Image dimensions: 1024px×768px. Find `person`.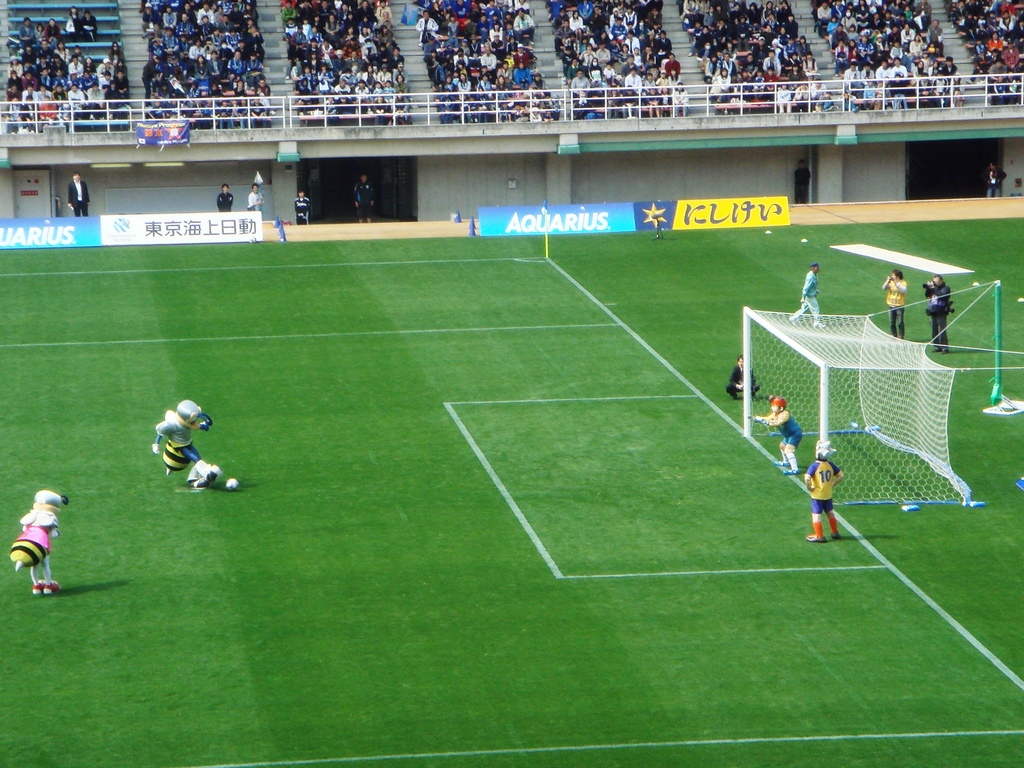
[784,260,821,326].
